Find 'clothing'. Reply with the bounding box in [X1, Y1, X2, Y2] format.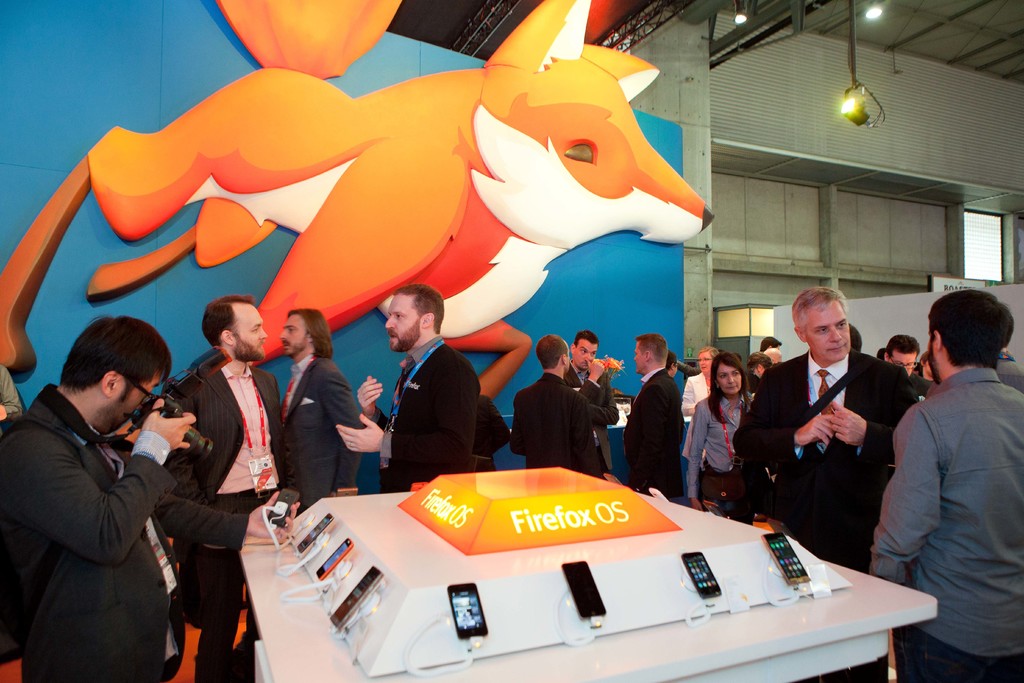
[668, 396, 739, 498].
